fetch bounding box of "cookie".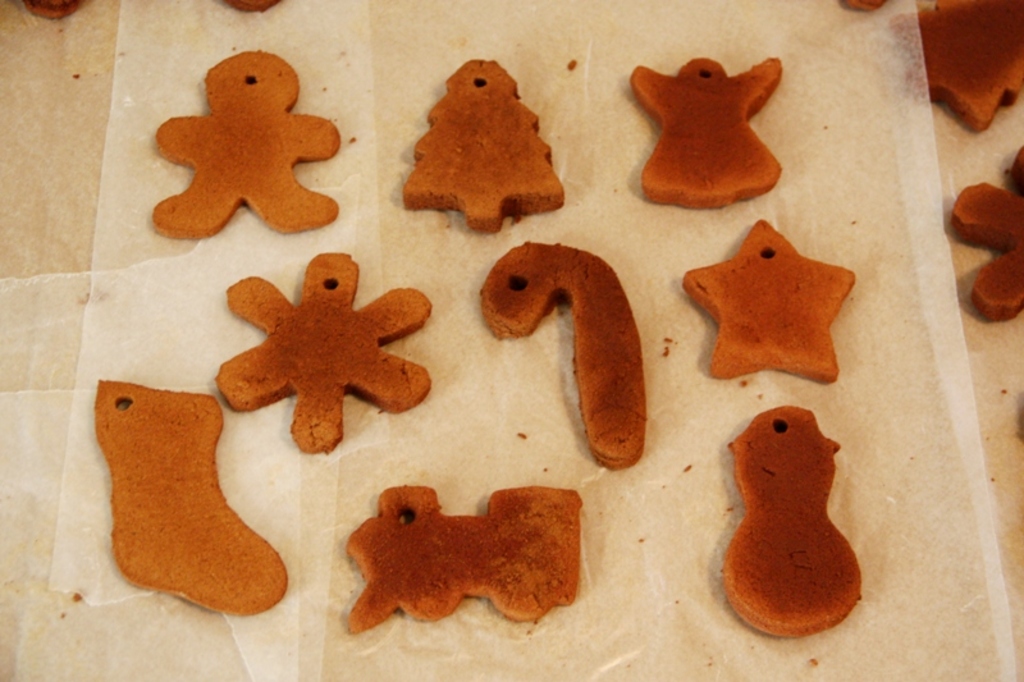
Bbox: rect(346, 481, 582, 632).
